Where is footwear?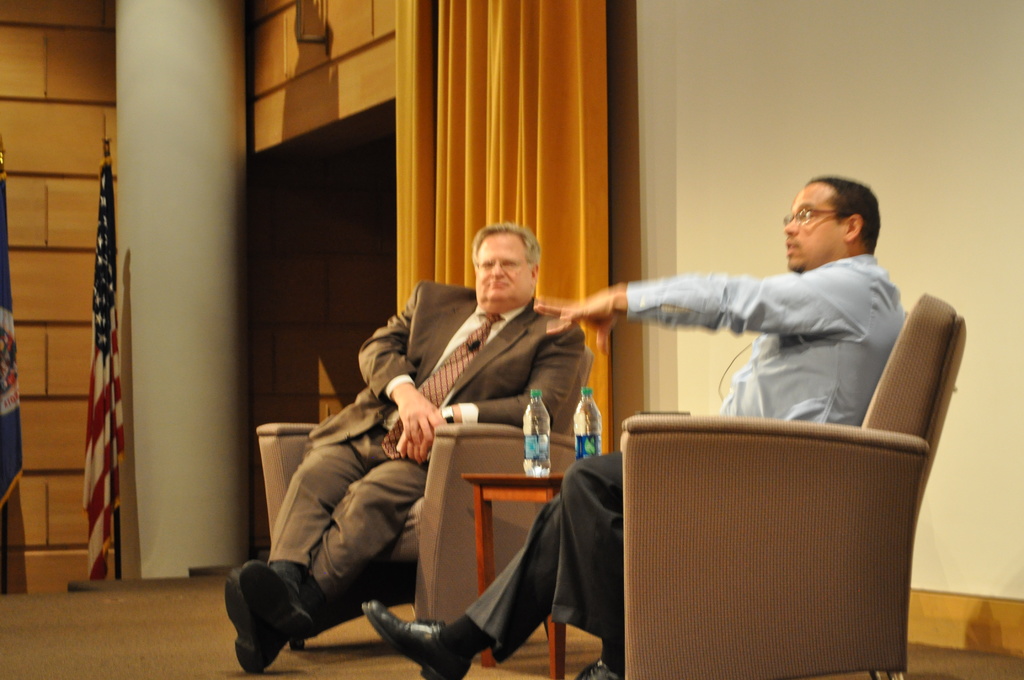
212:565:287:668.
